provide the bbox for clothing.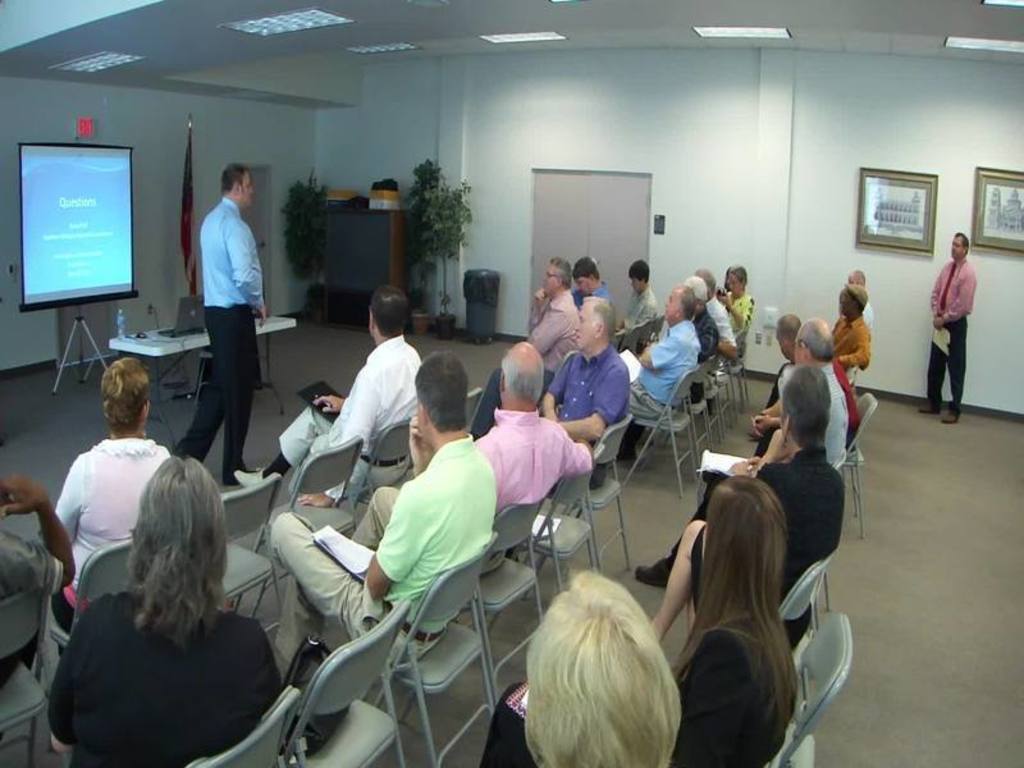
928 320 966 411.
